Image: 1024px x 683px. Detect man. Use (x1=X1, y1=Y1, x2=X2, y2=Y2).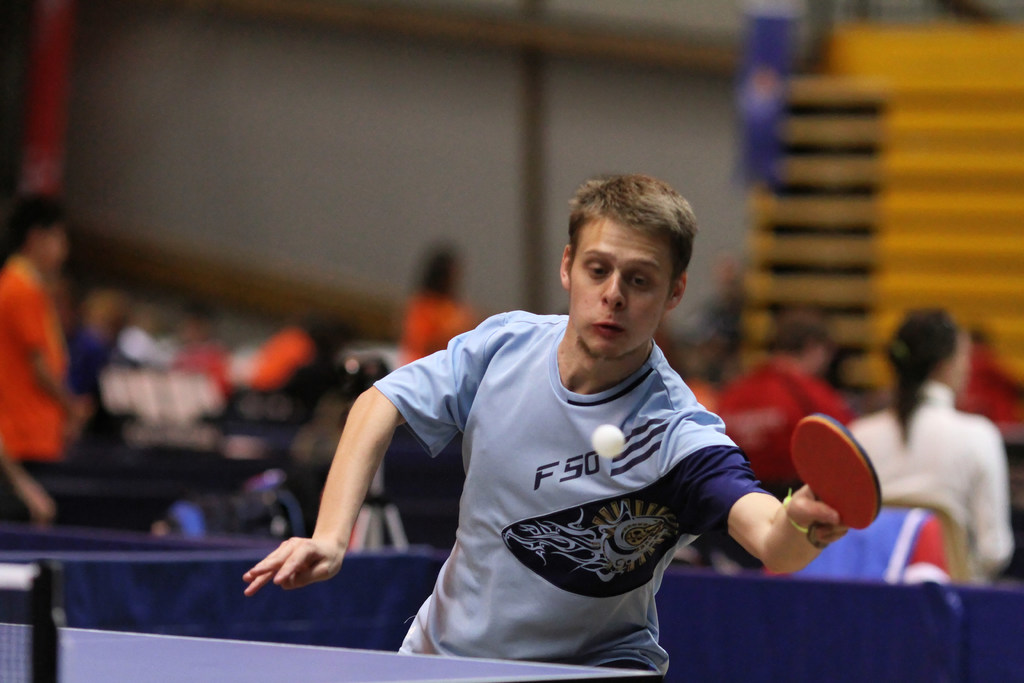
(x1=239, y1=161, x2=842, y2=682).
